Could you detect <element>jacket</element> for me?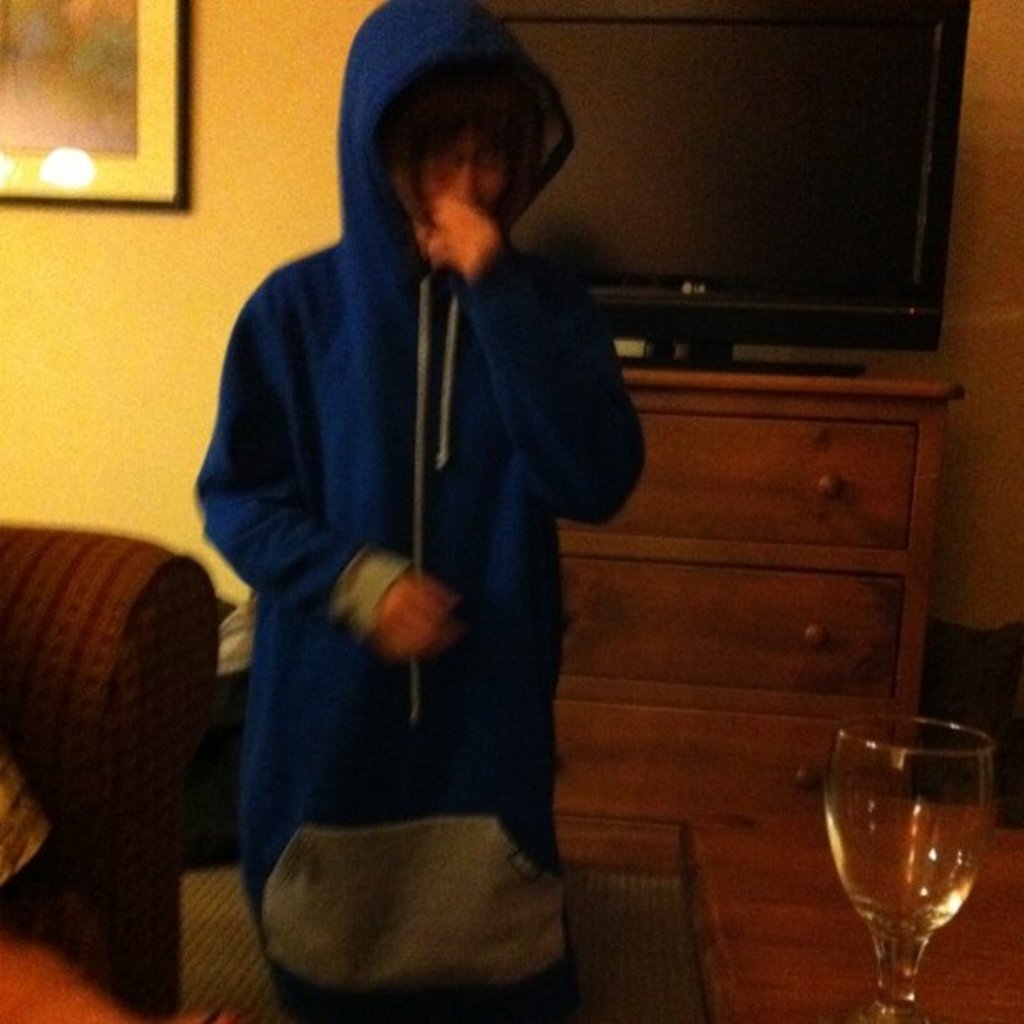
Detection result: 172,55,663,806.
